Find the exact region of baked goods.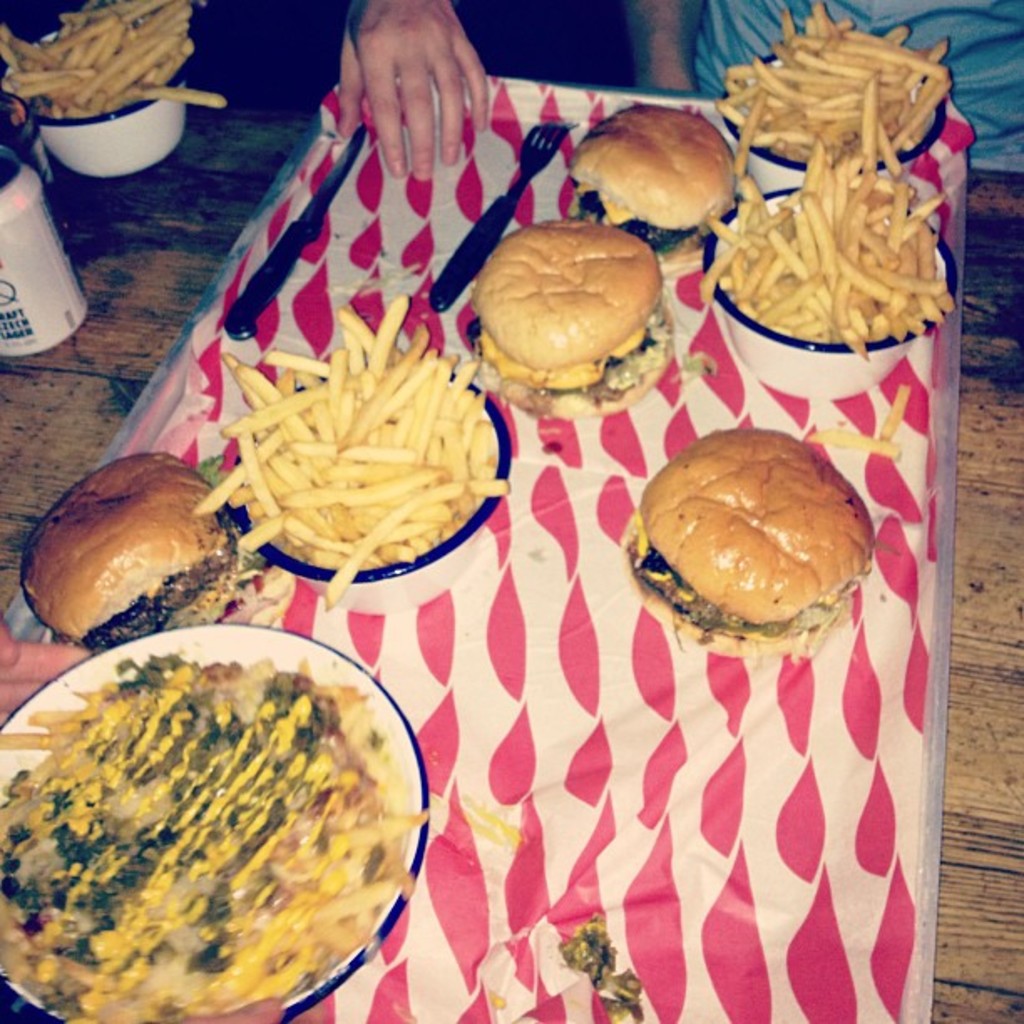
Exact region: region(653, 420, 865, 648).
